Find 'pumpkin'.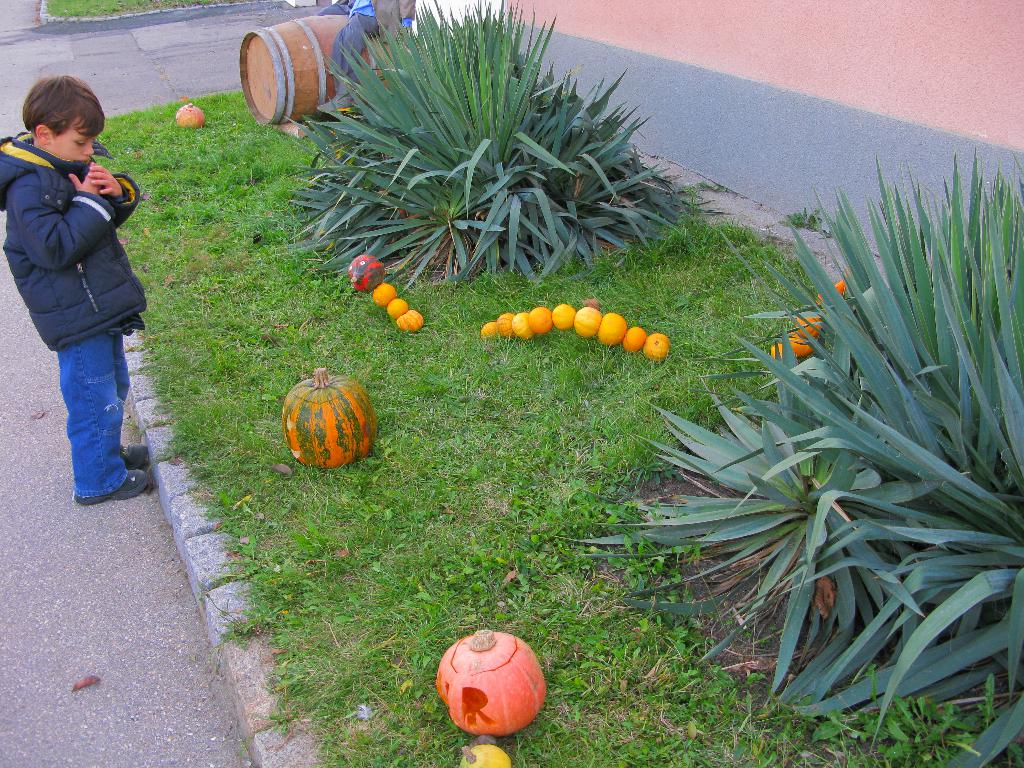
575, 303, 602, 339.
